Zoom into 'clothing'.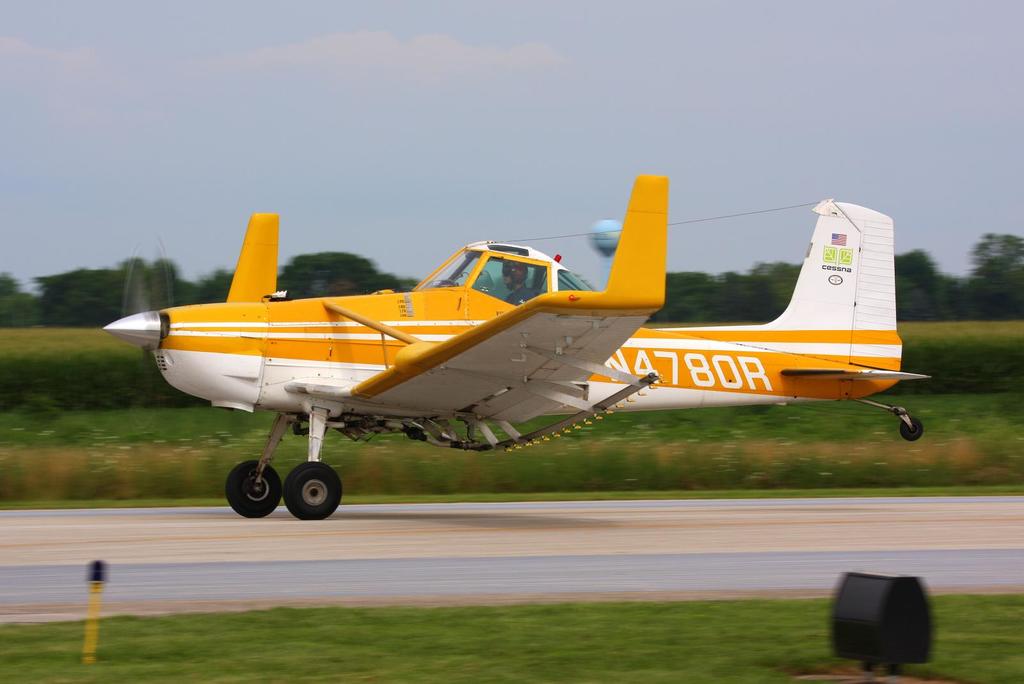
Zoom target: detection(503, 288, 533, 306).
